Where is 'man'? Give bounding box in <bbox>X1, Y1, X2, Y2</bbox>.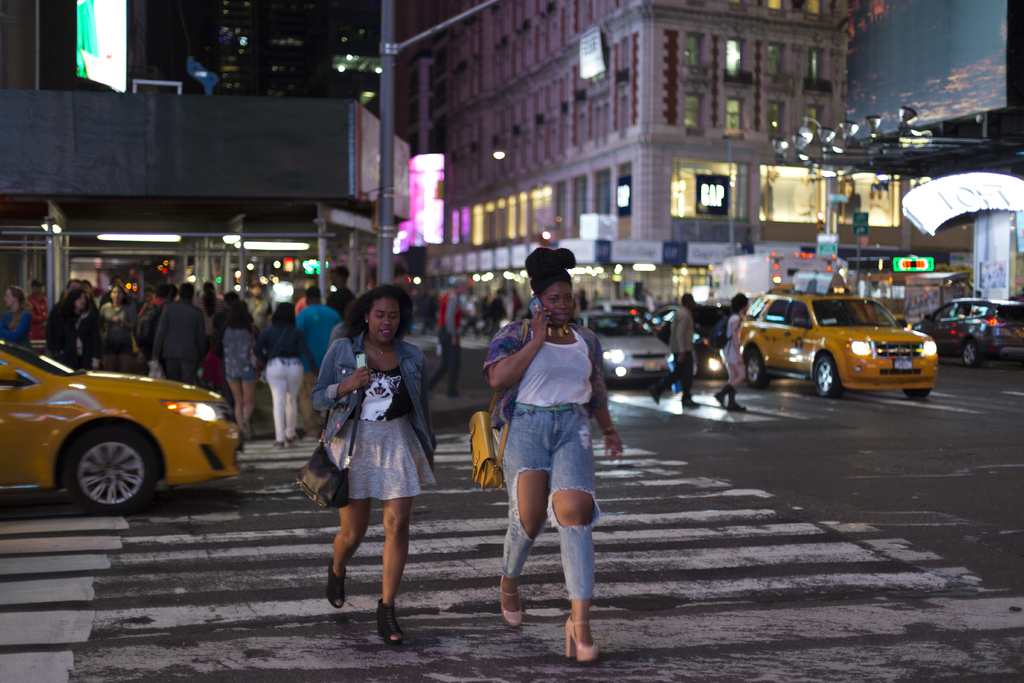
<bbox>20, 277, 51, 343</bbox>.
